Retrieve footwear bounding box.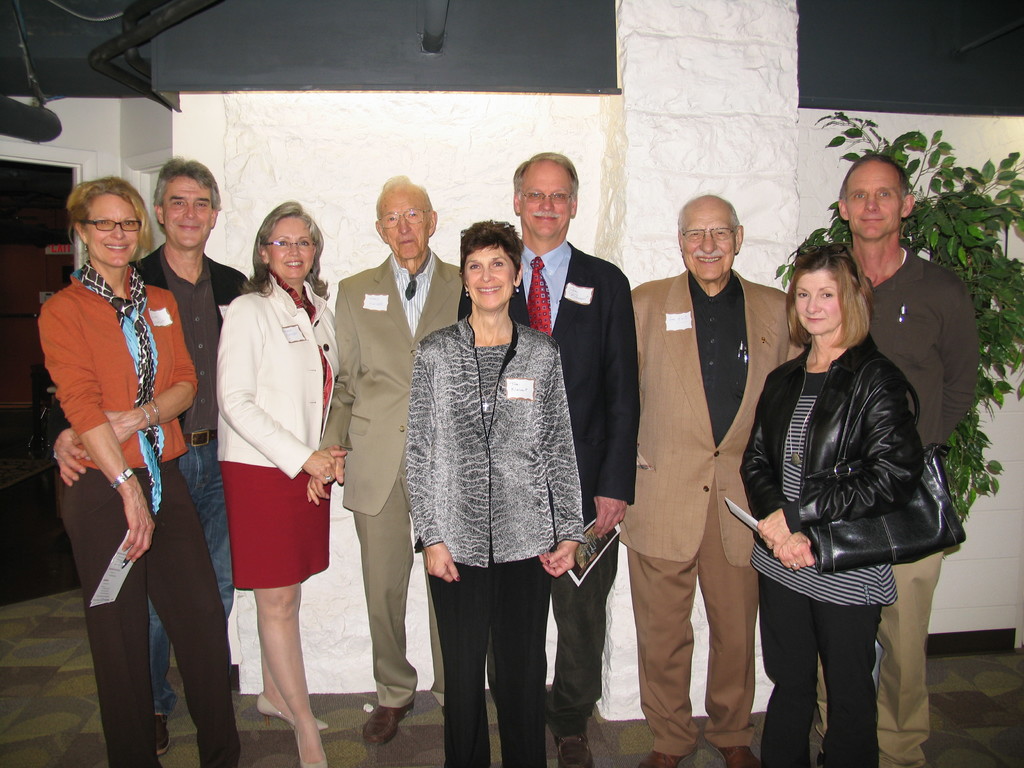
Bounding box: <region>152, 708, 179, 757</region>.
